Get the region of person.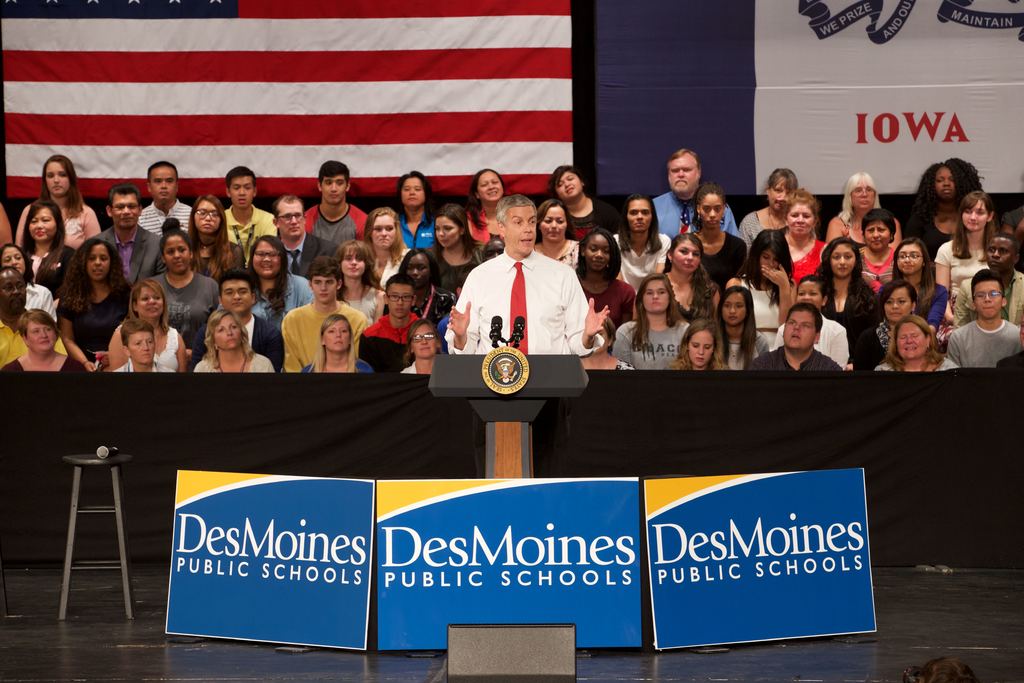
{"x1": 252, "y1": 234, "x2": 322, "y2": 323}.
